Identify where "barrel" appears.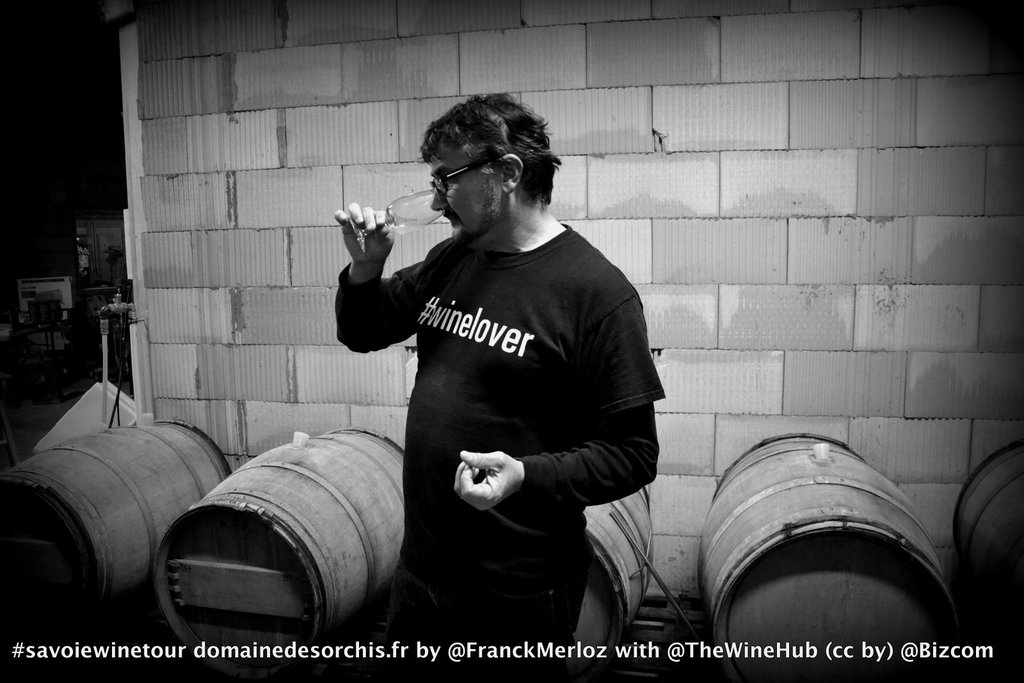
Appears at {"left": 161, "top": 428, "right": 449, "bottom": 666}.
